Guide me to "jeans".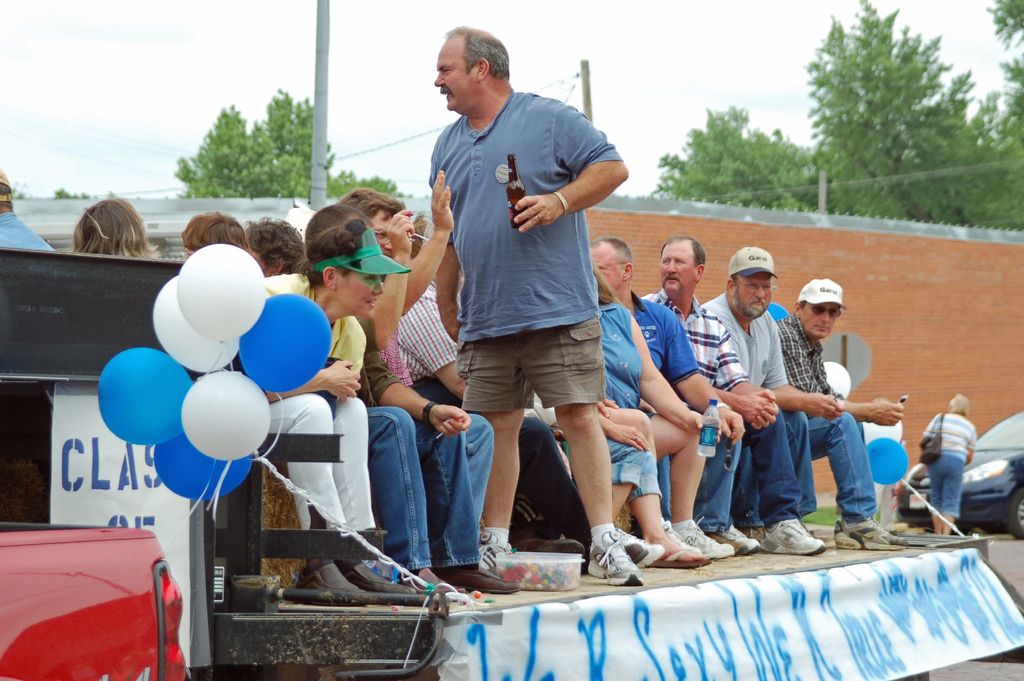
Guidance: {"x1": 925, "y1": 450, "x2": 959, "y2": 513}.
